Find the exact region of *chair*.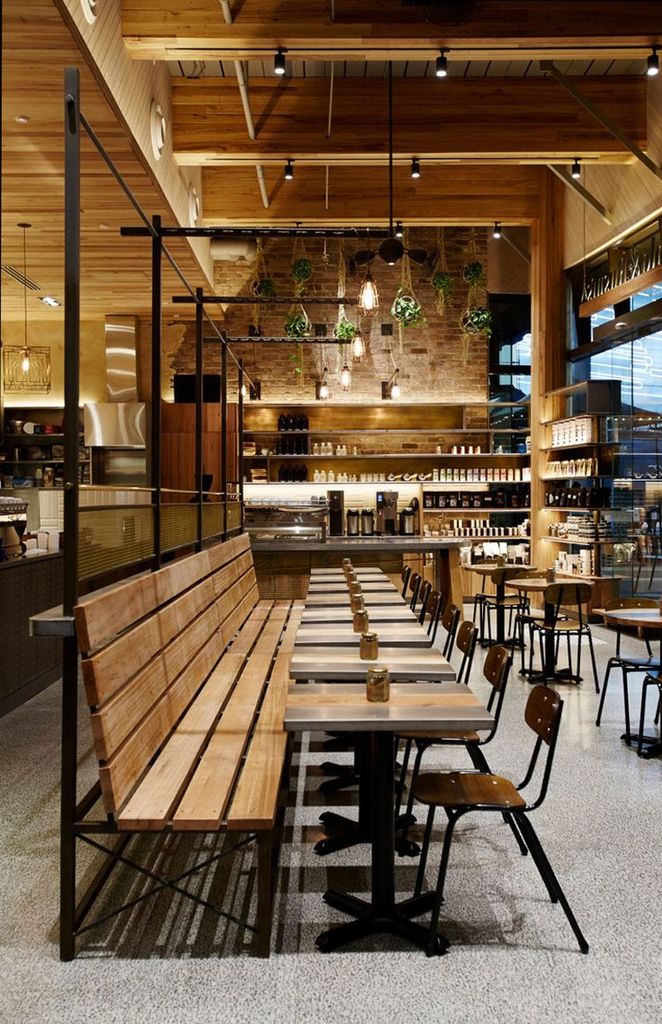
Exact region: 461:619:482:688.
